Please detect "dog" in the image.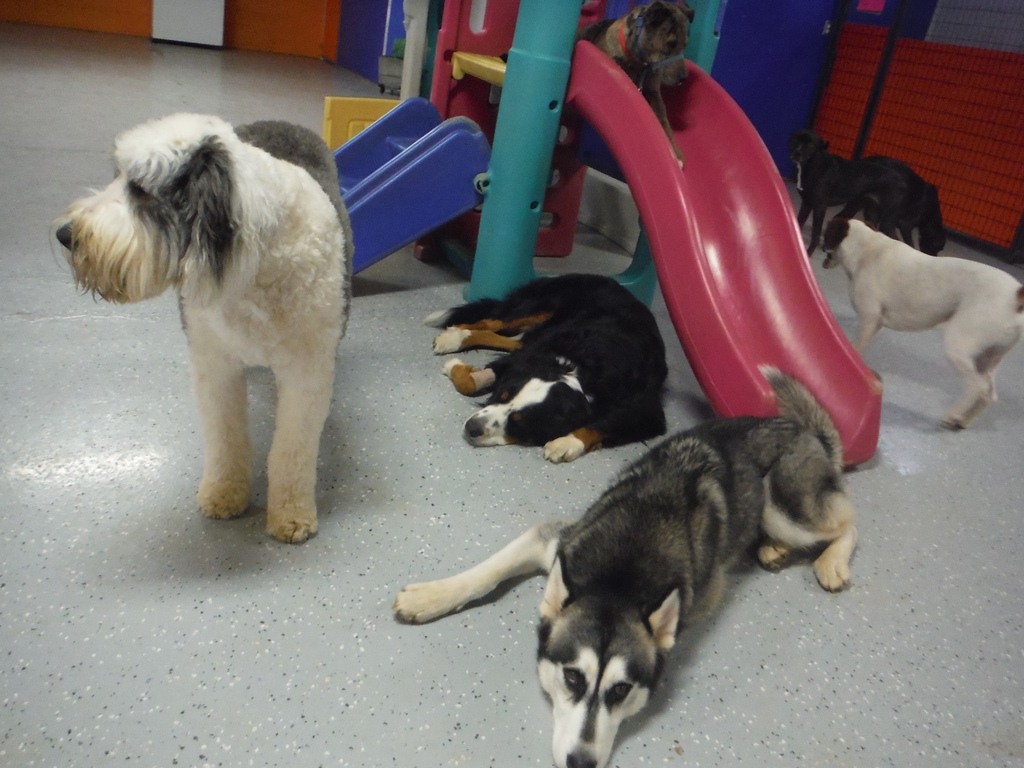
(390,359,857,767).
